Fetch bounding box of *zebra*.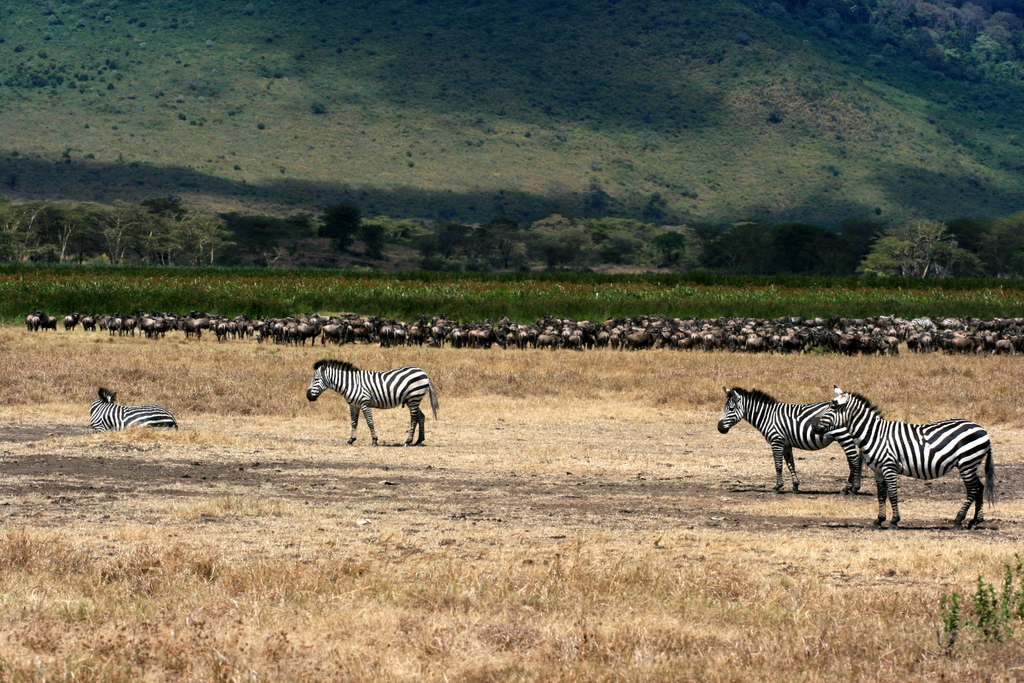
Bbox: {"x1": 813, "y1": 384, "x2": 1000, "y2": 531}.
